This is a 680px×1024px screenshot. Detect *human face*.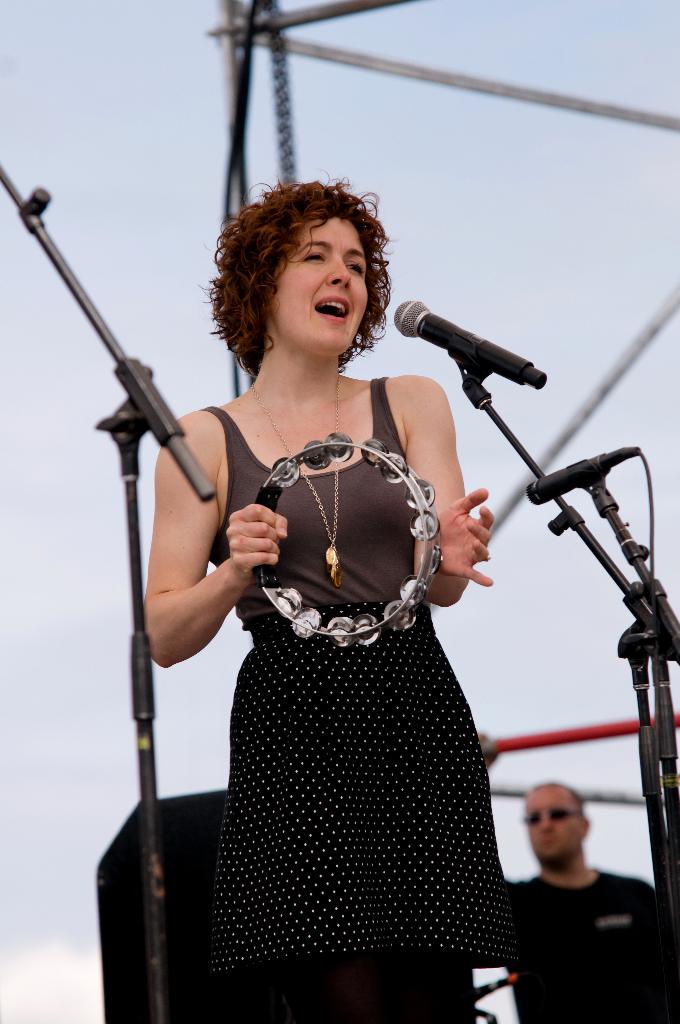
{"x1": 264, "y1": 214, "x2": 369, "y2": 357}.
